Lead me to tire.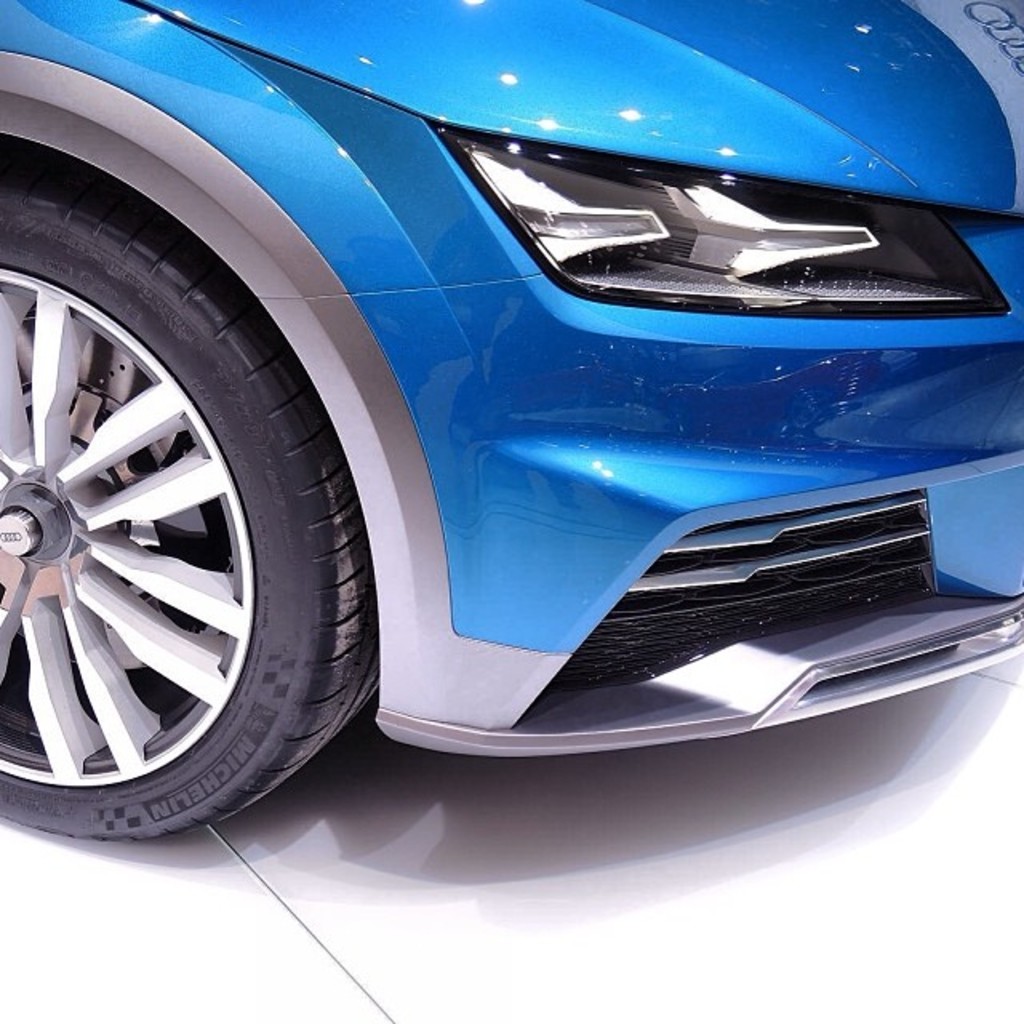
Lead to (left=0, top=186, right=378, bottom=843).
